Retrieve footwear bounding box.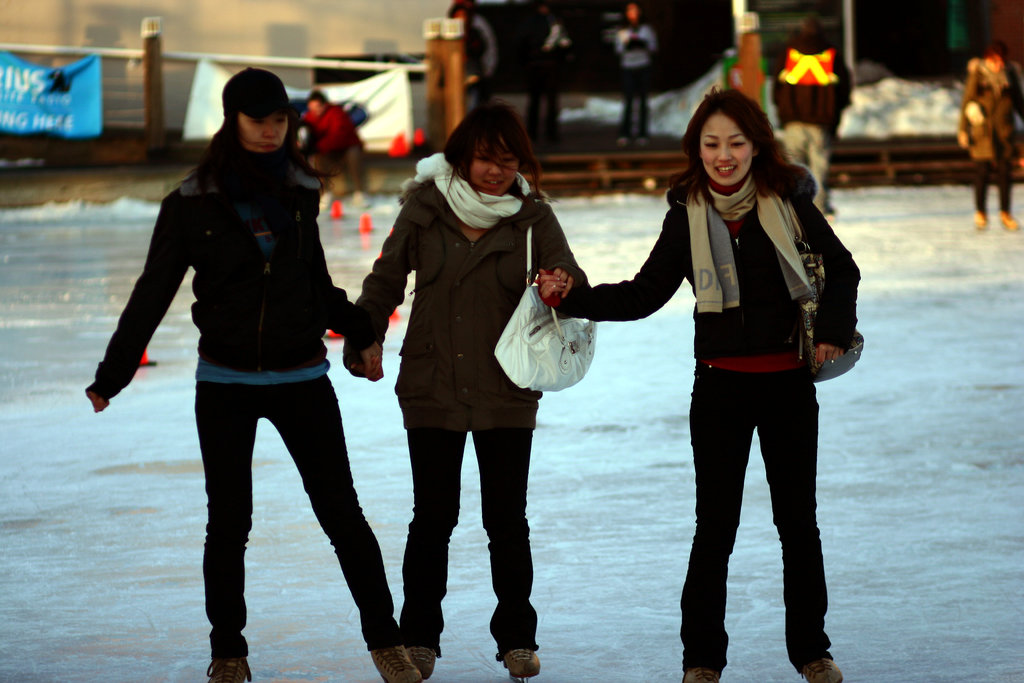
Bounding box: box=[974, 210, 988, 227].
